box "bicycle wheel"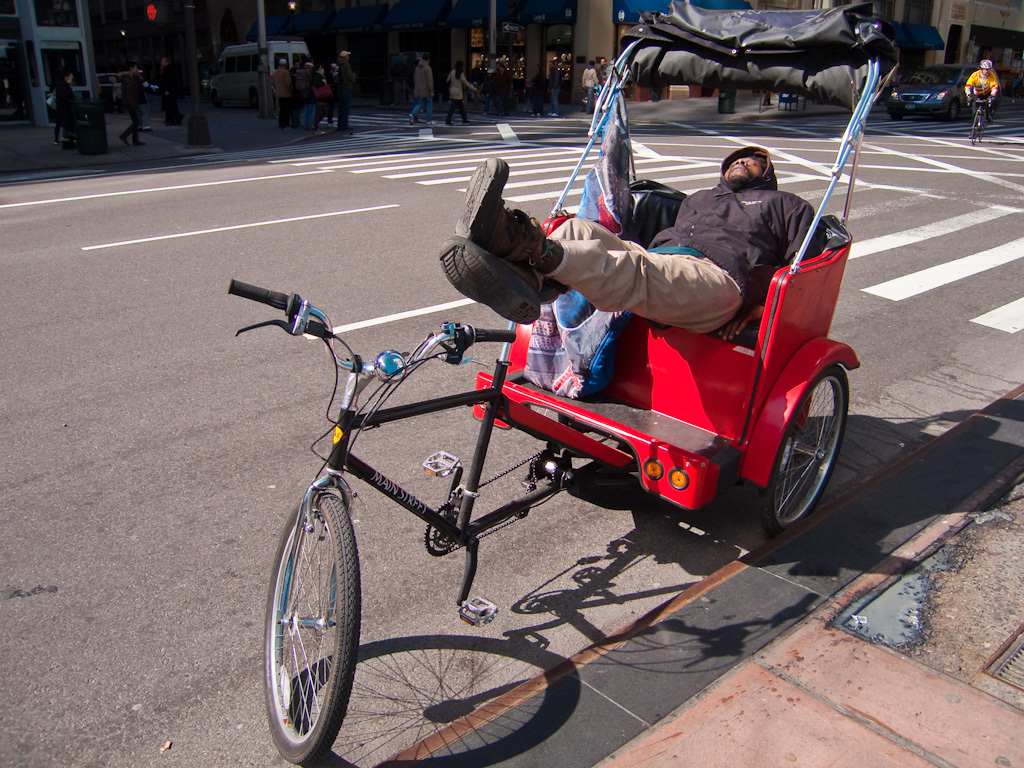
bbox=[979, 111, 986, 142]
